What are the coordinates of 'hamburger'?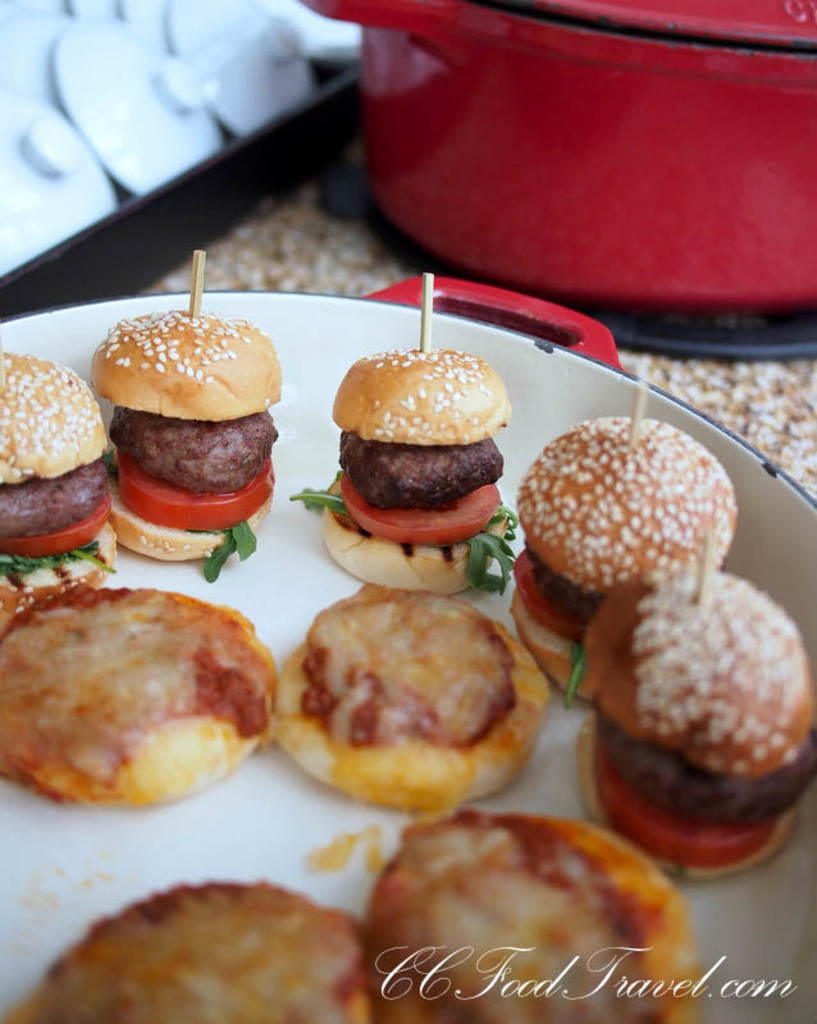
(493,419,725,700).
